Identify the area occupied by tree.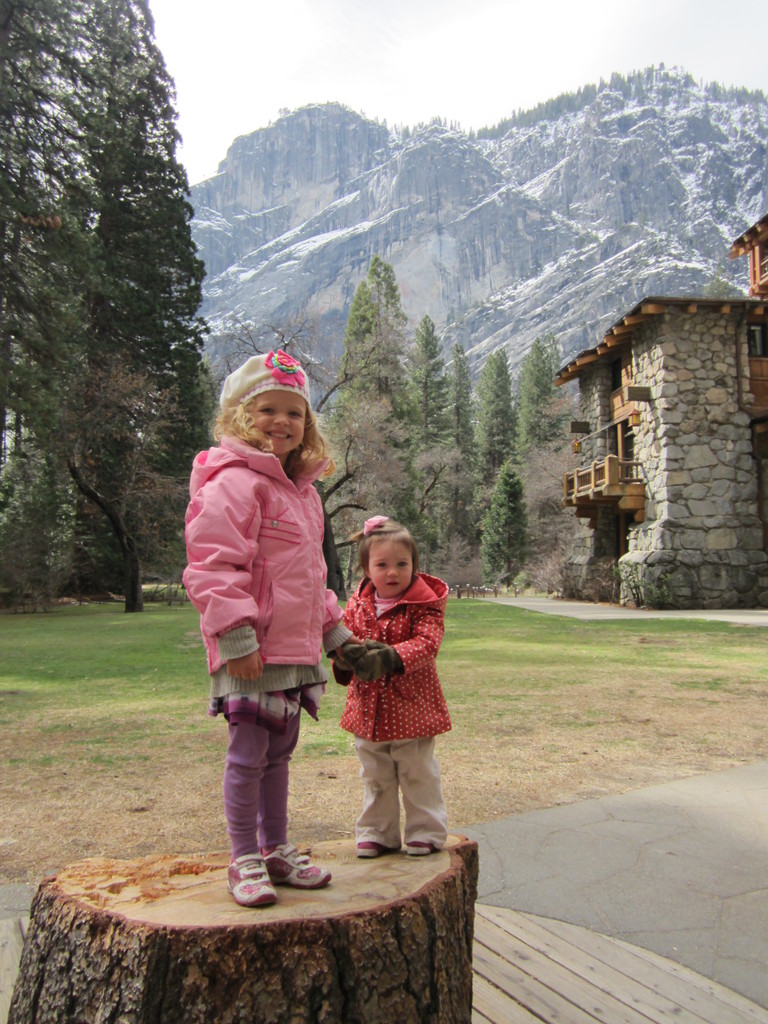
Area: <region>484, 451, 523, 598</region>.
